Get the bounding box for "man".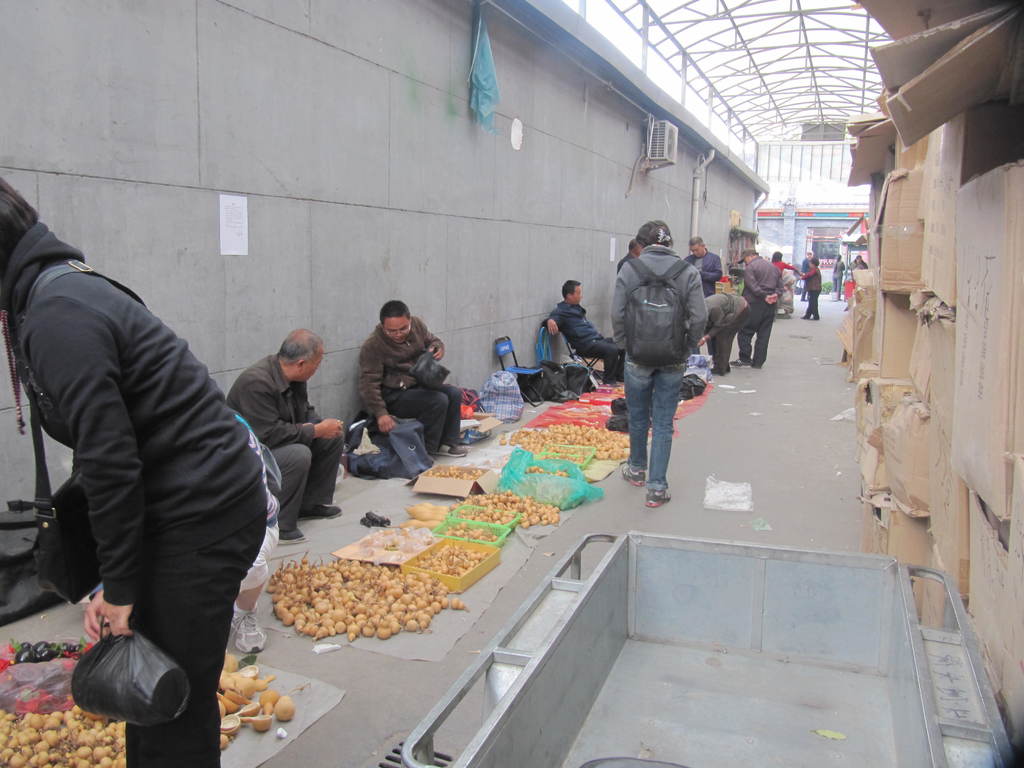
(684, 230, 722, 358).
